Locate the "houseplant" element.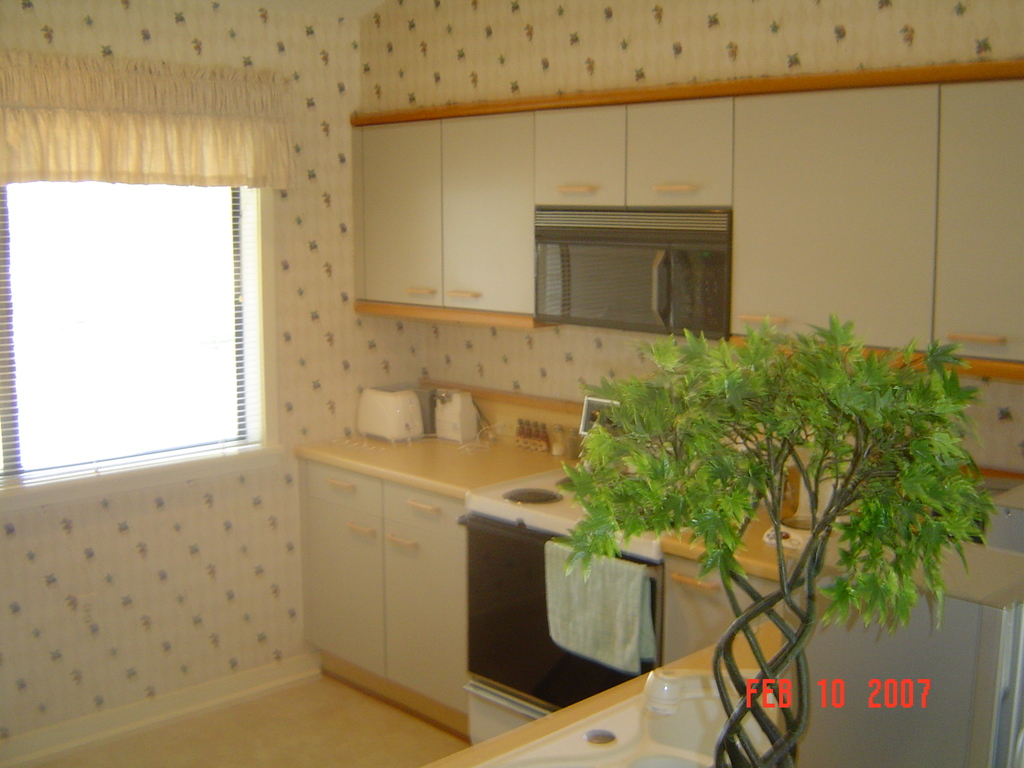
Element bbox: (545, 310, 1003, 767).
